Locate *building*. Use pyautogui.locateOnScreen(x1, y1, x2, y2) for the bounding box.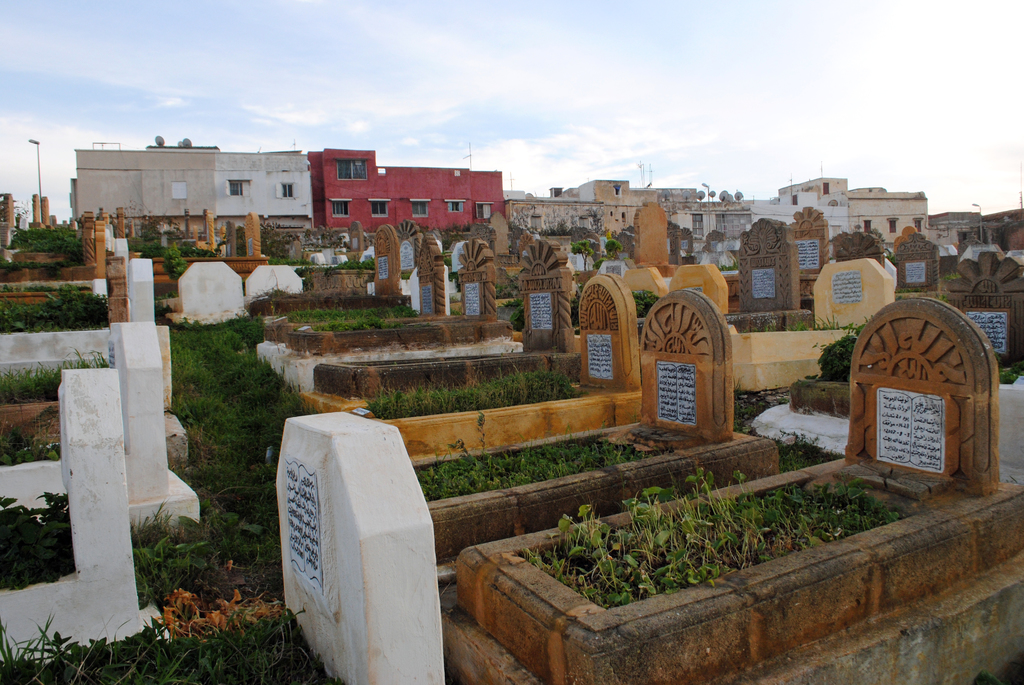
pyautogui.locateOnScreen(755, 200, 848, 233).
